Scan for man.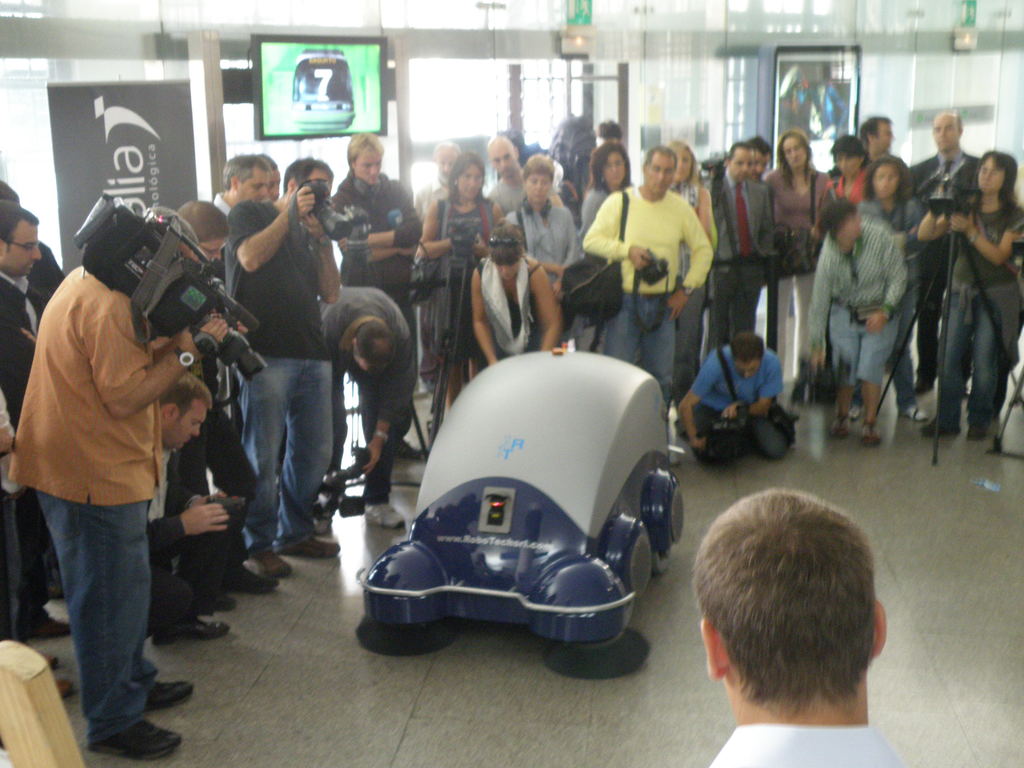
Scan result: 316,281,417,529.
